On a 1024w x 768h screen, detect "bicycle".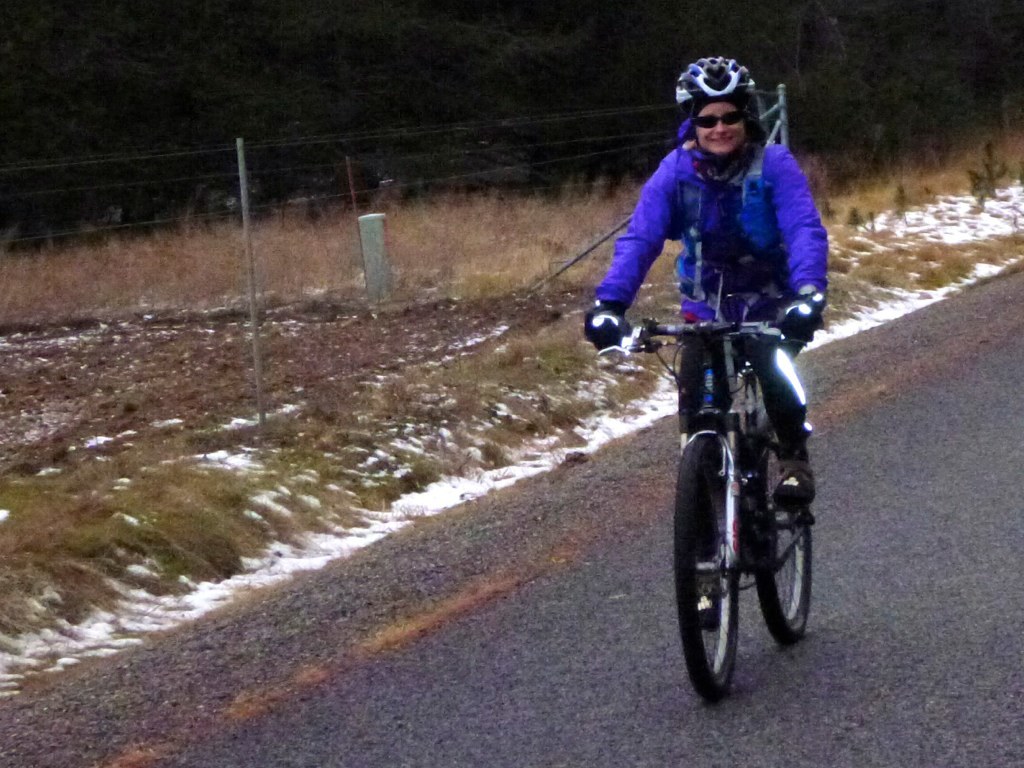
<box>609,246,846,707</box>.
